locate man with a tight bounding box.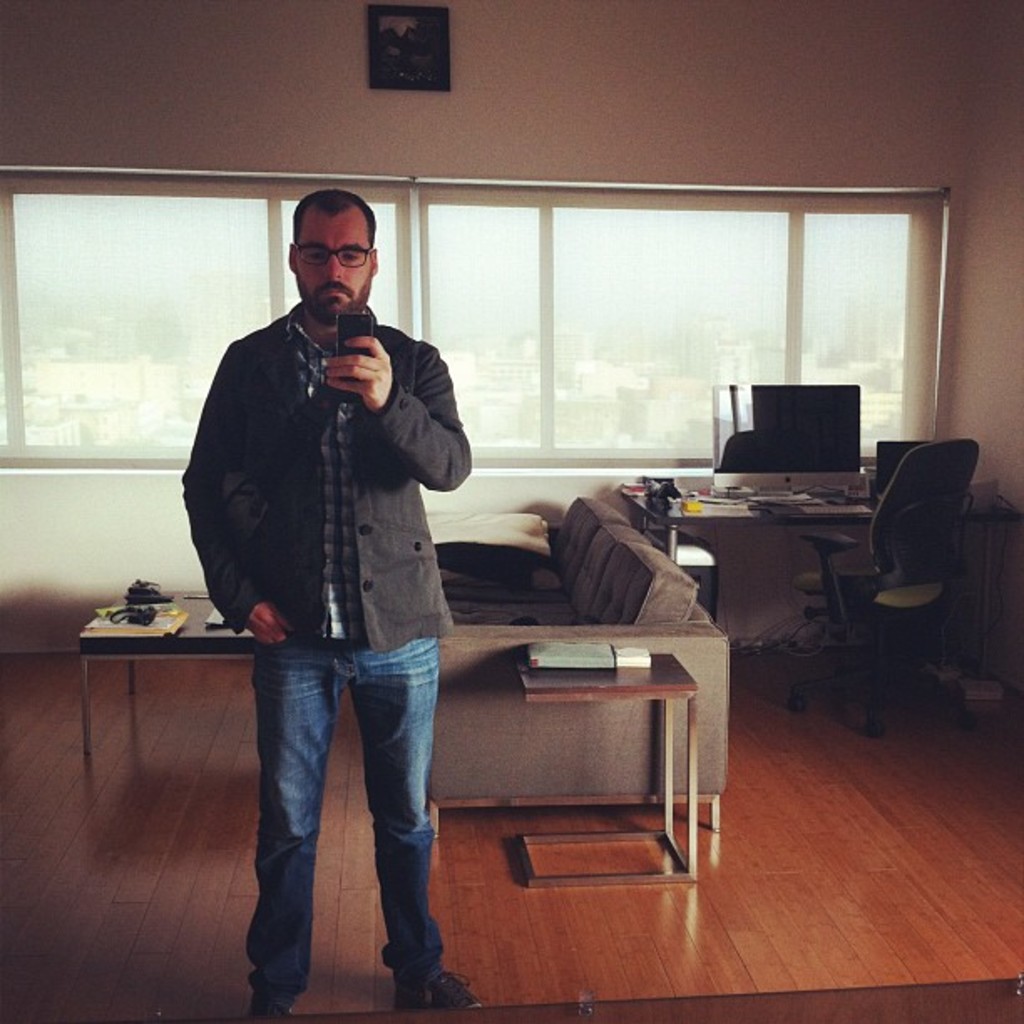
186:212:510:974.
